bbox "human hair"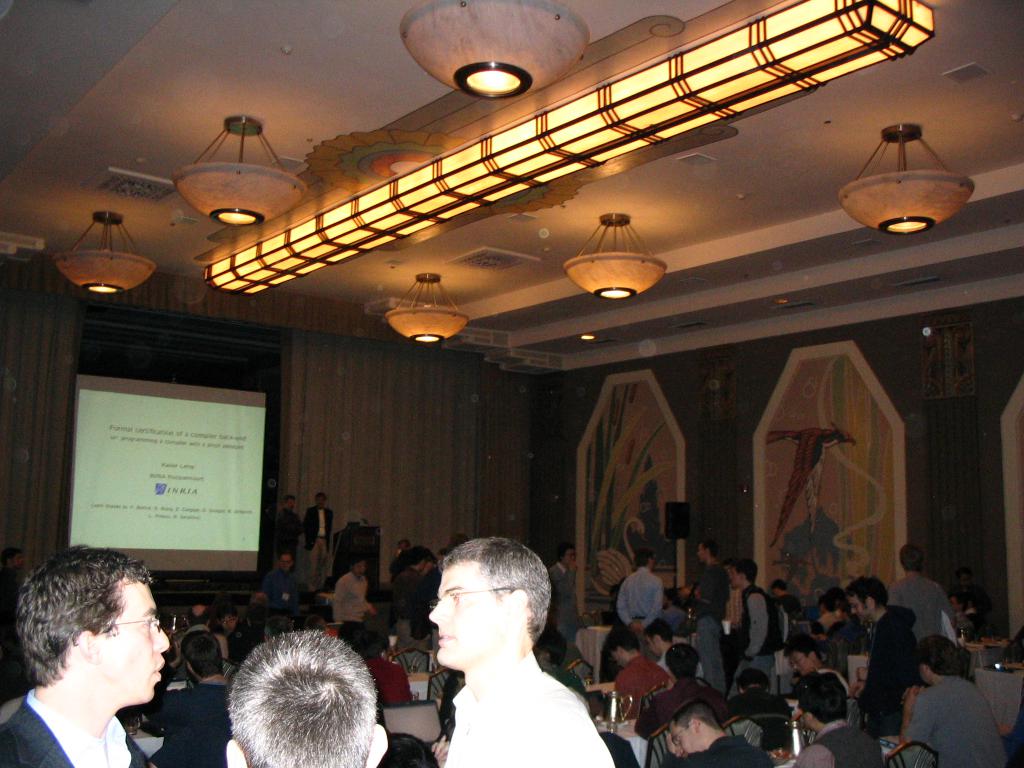
box=[228, 627, 375, 767]
